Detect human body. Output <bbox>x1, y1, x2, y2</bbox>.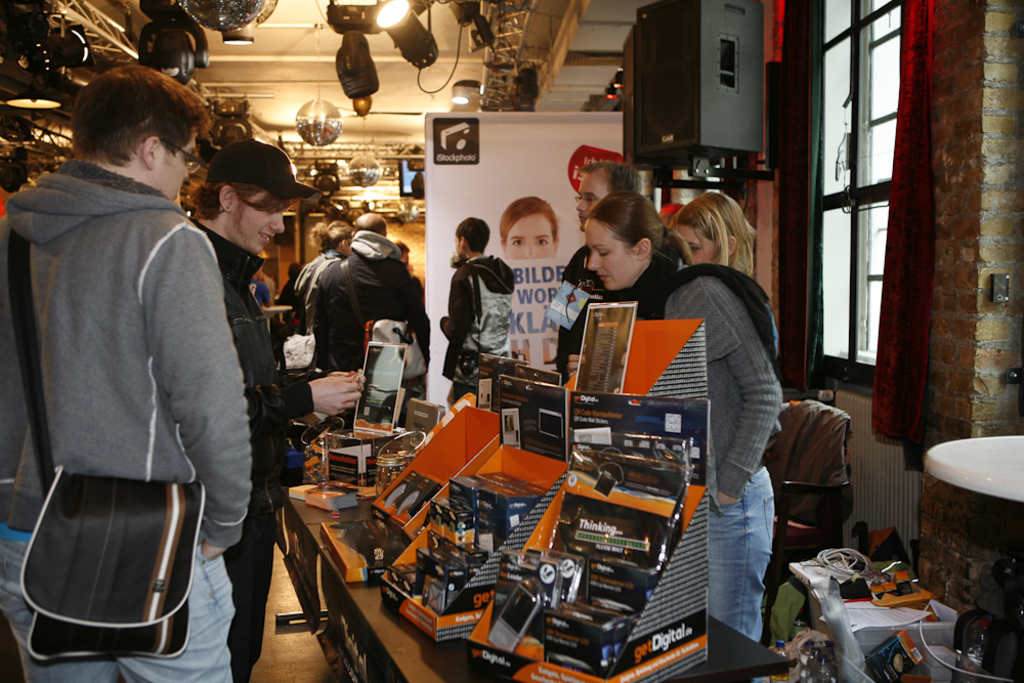
<bbox>193, 141, 360, 682</bbox>.
